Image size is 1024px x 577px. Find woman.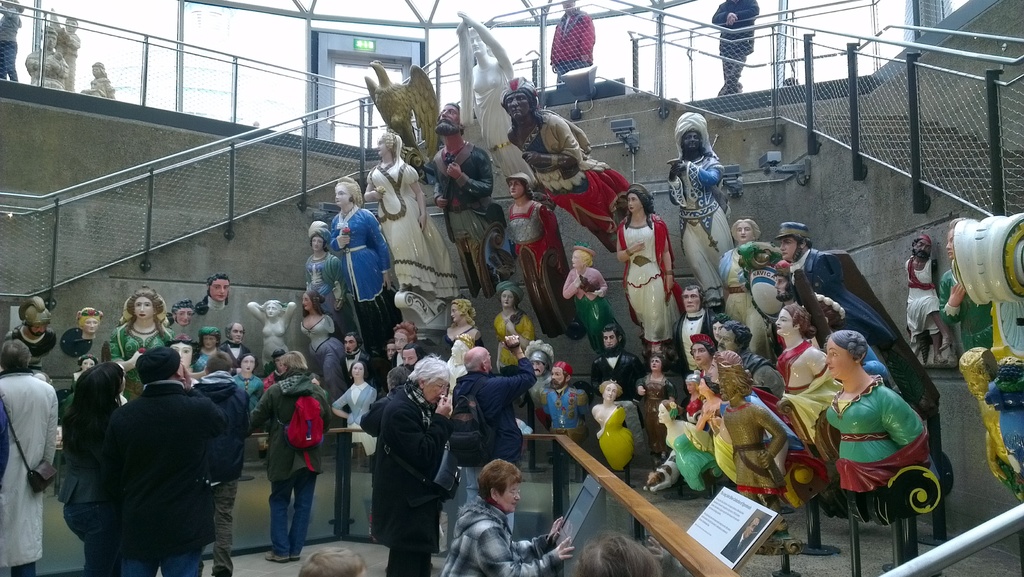
Rect(648, 397, 730, 489).
